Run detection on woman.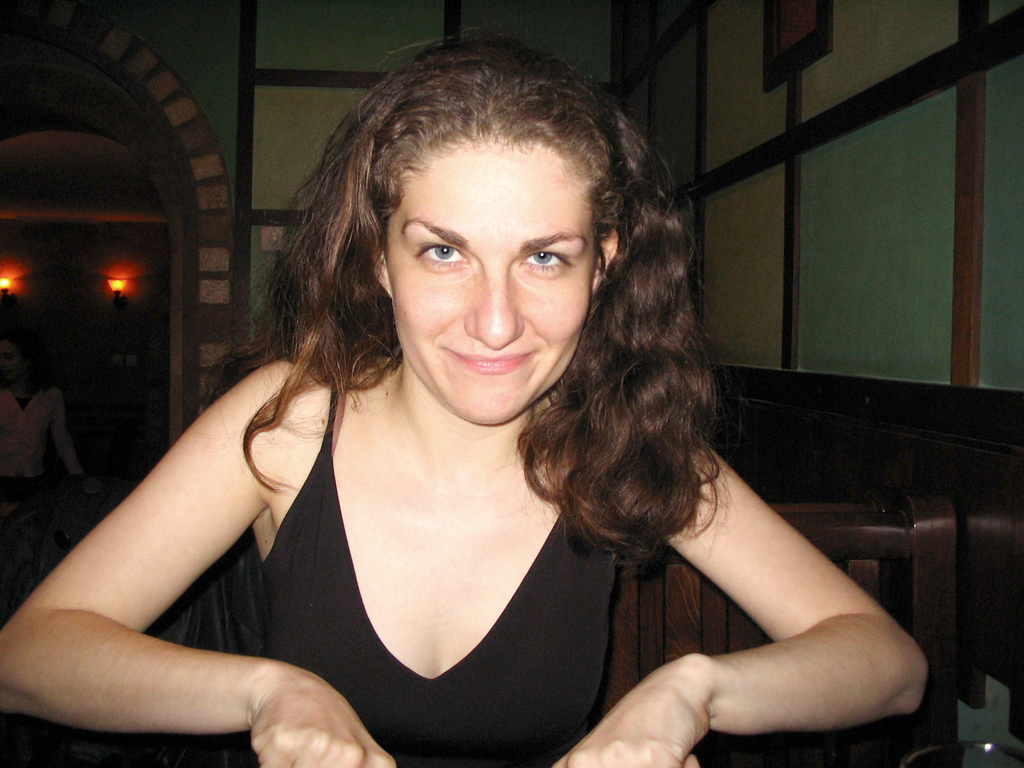
Result: x1=0, y1=338, x2=95, y2=492.
